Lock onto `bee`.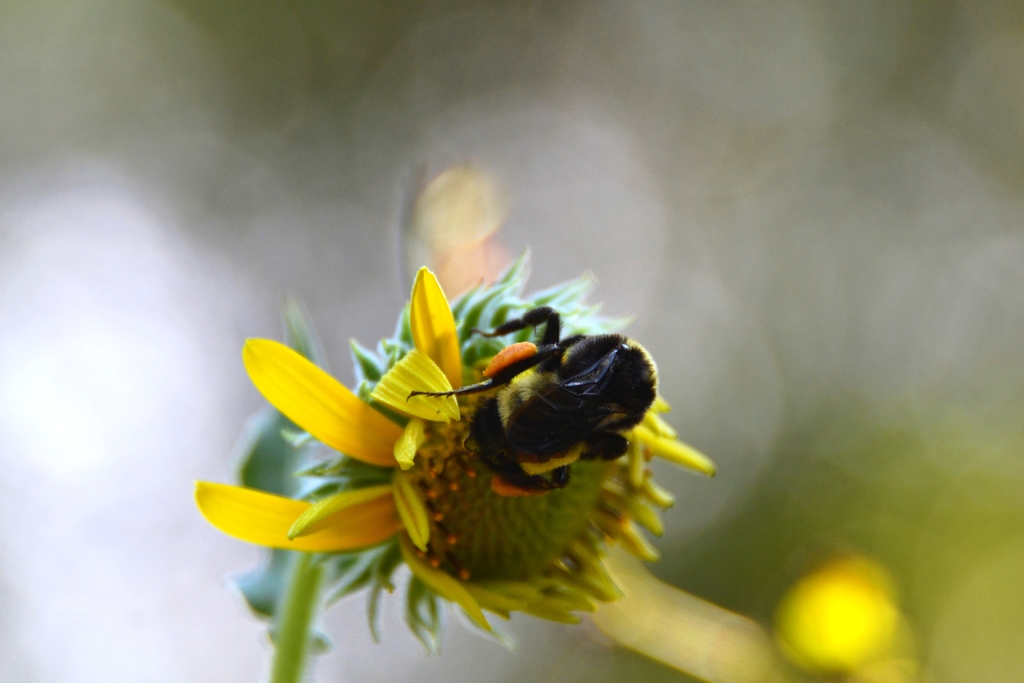
Locked: {"x1": 401, "y1": 300, "x2": 668, "y2": 541}.
